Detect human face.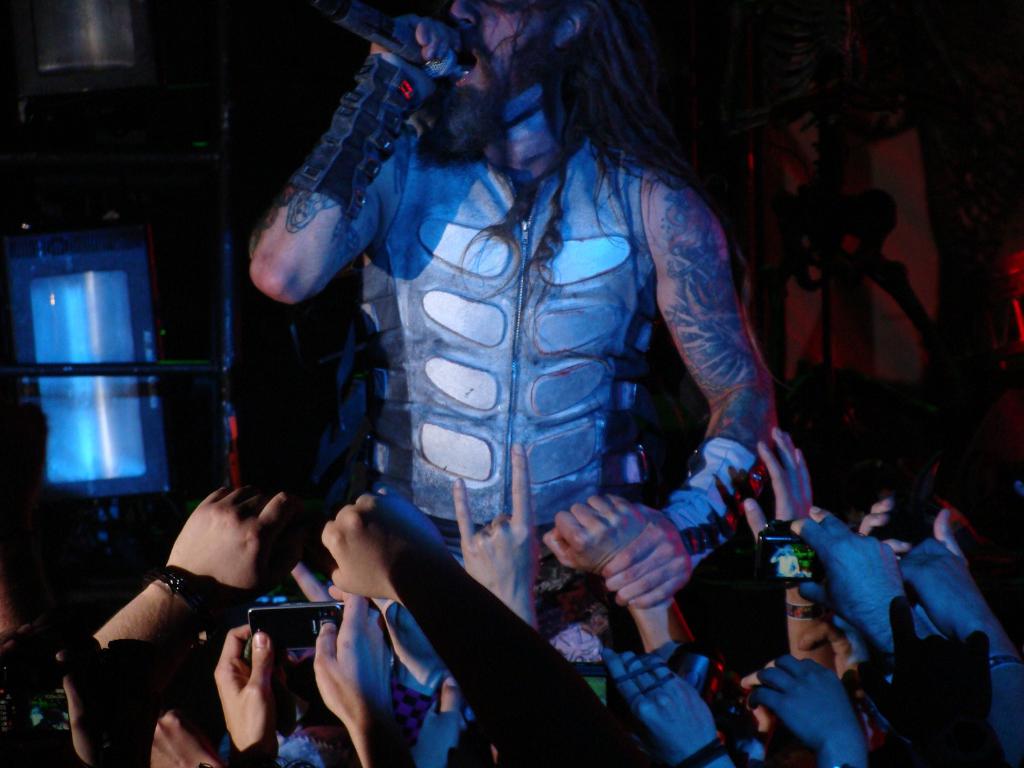
Detected at crop(448, 0, 541, 95).
